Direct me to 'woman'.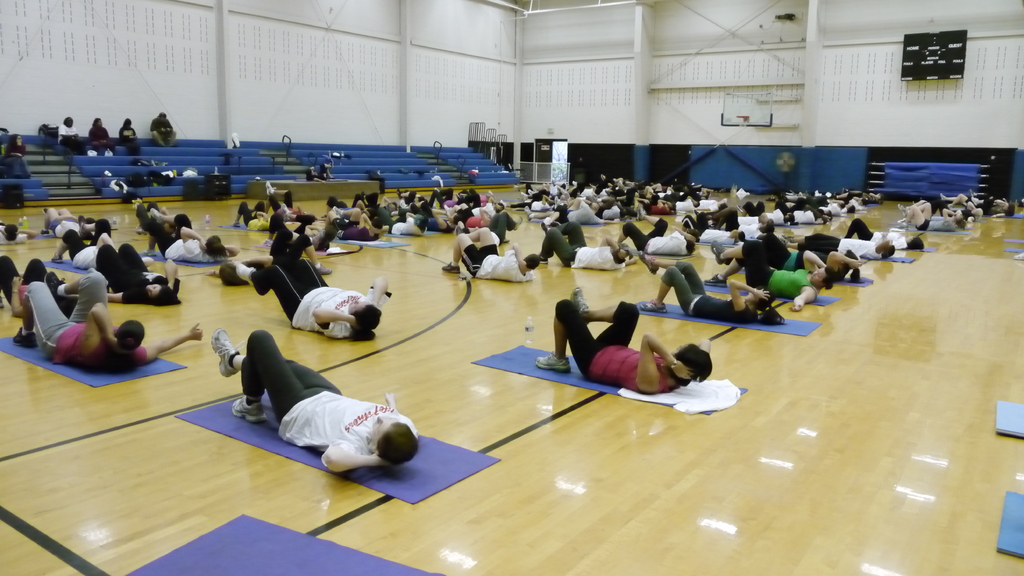
Direction: {"left": 705, "top": 236, "right": 836, "bottom": 312}.
